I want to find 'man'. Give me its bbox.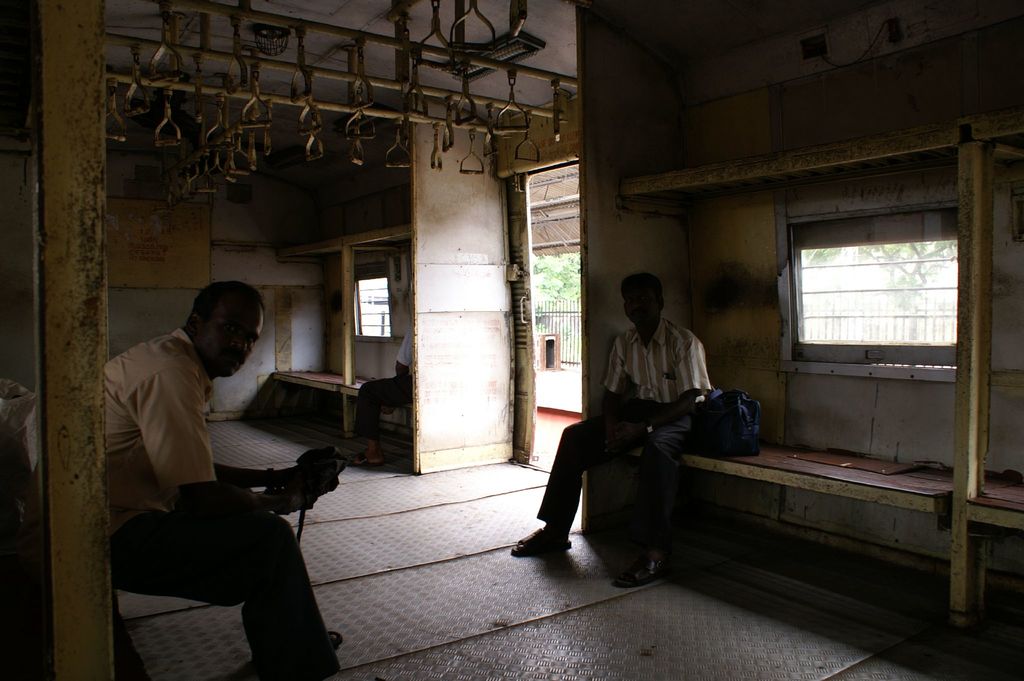
left=505, top=272, right=710, bottom=589.
